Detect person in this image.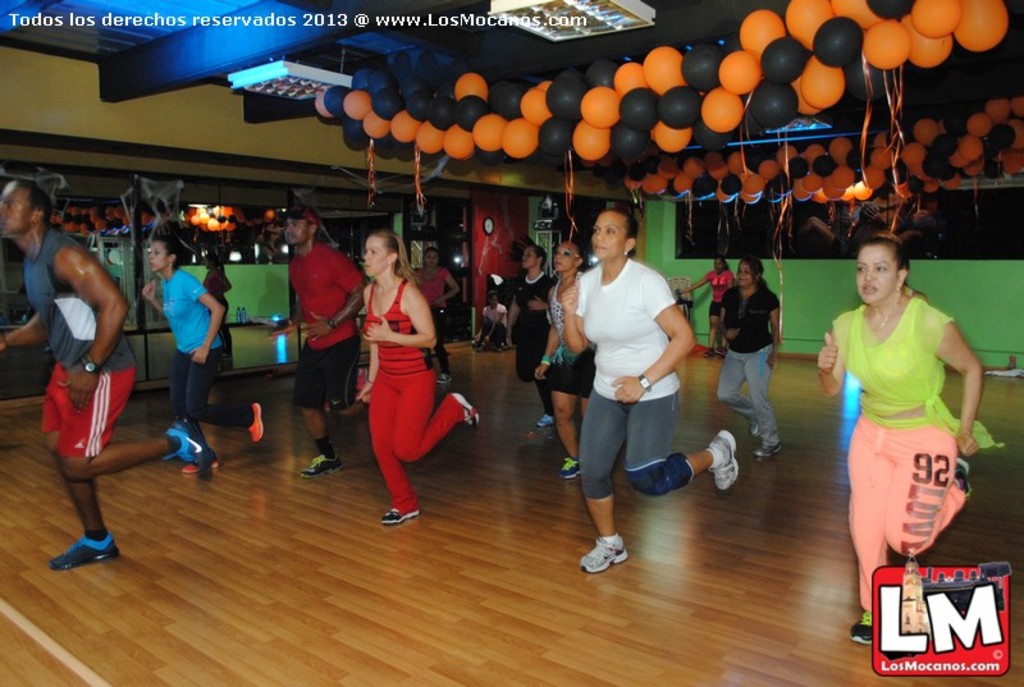
Detection: (201, 256, 233, 371).
